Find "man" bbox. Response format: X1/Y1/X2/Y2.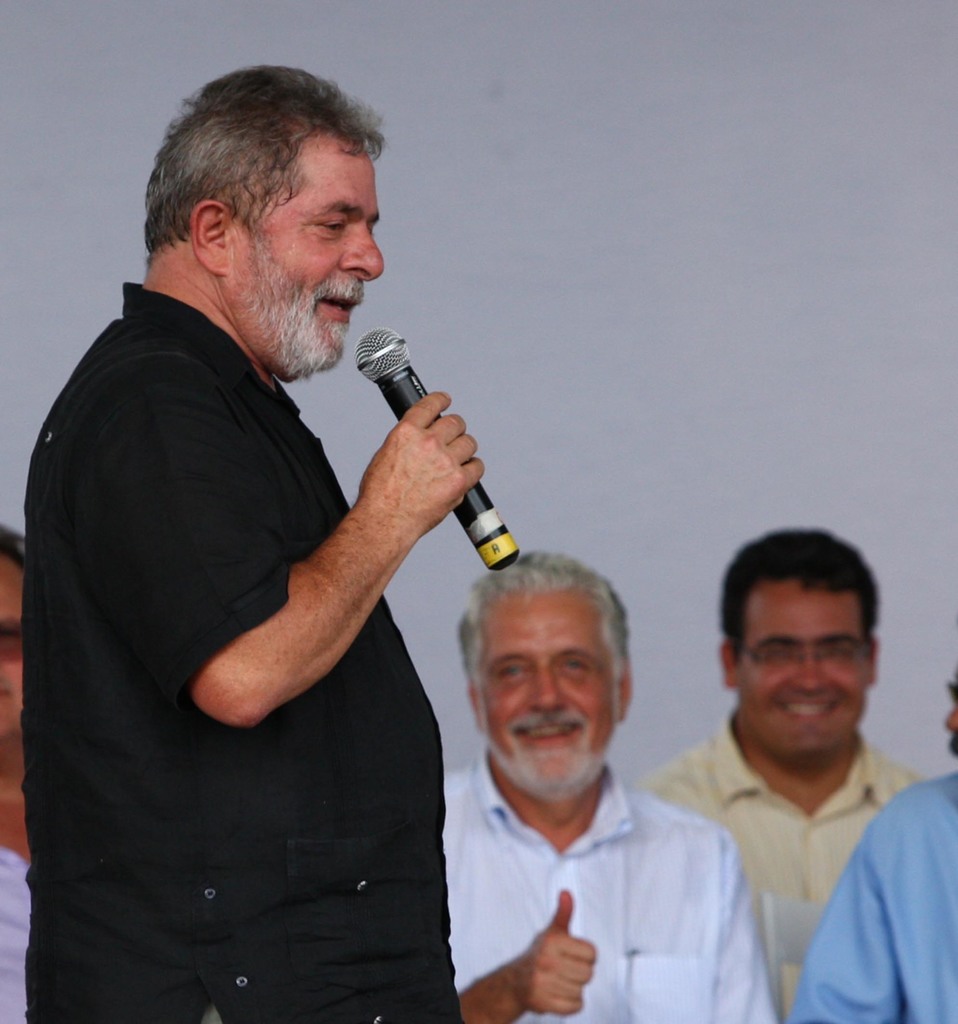
640/519/948/1023.
